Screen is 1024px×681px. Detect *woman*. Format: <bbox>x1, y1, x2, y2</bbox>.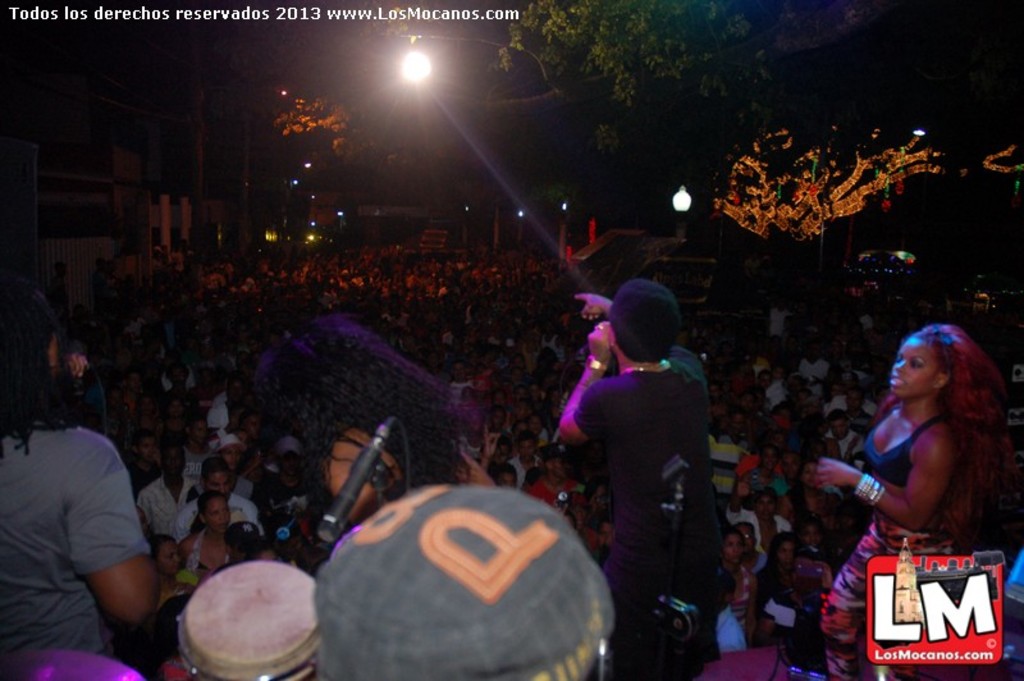
<bbox>712, 565, 813, 652</bbox>.
